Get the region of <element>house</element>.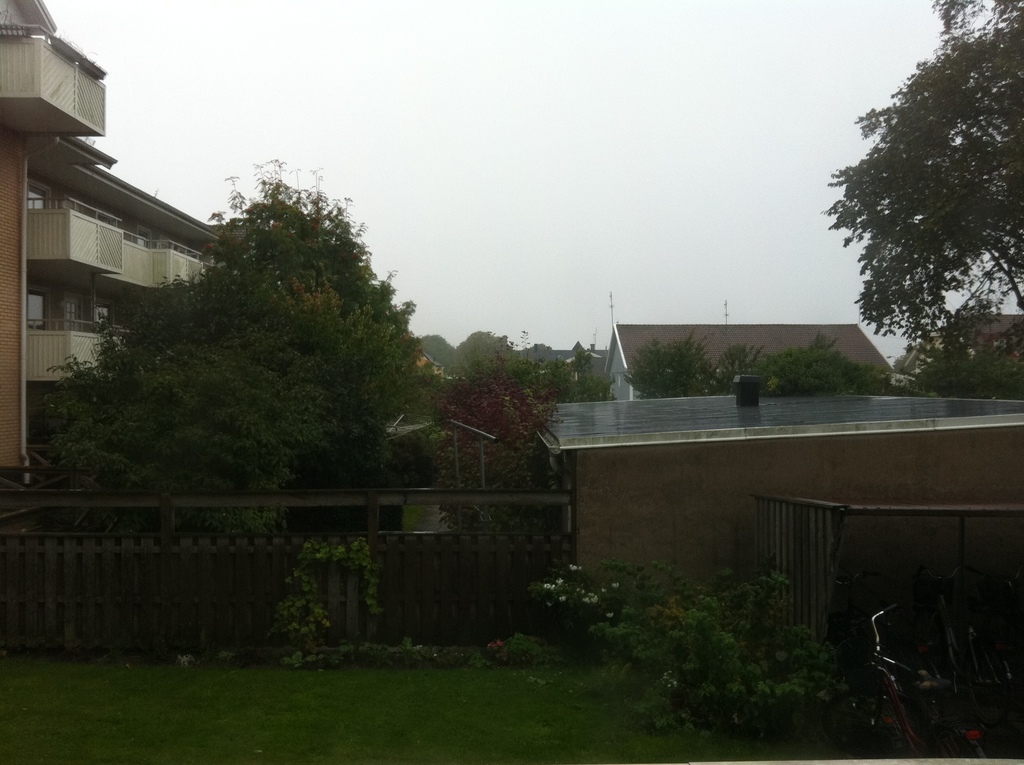
select_region(591, 323, 892, 397).
